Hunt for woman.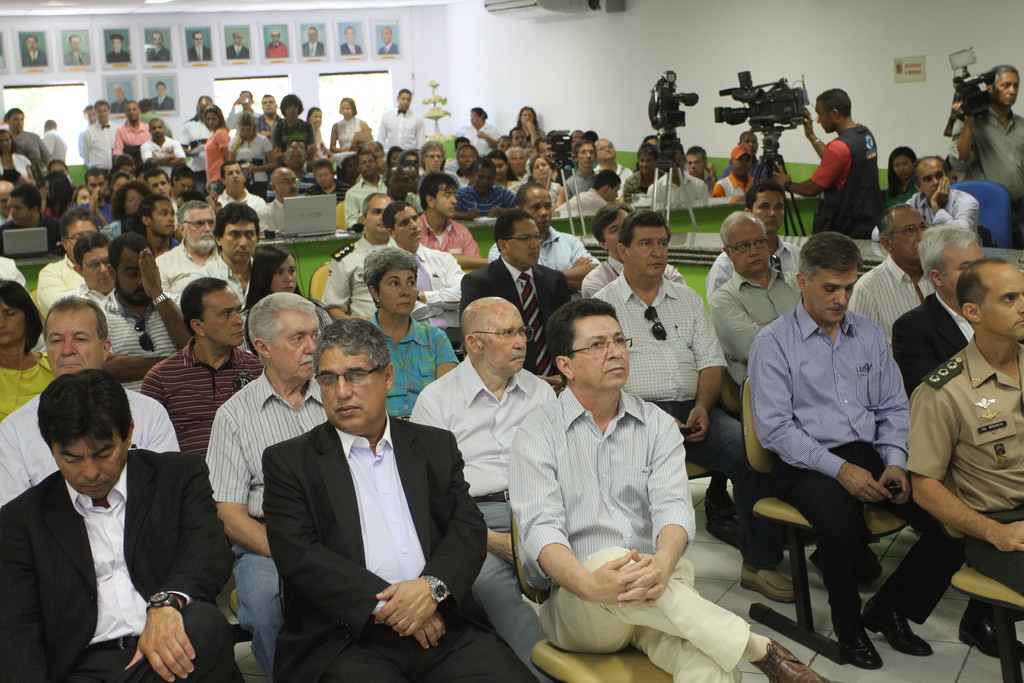
Hunted down at pyautogui.locateOnScreen(491, 147, 521, 201).
